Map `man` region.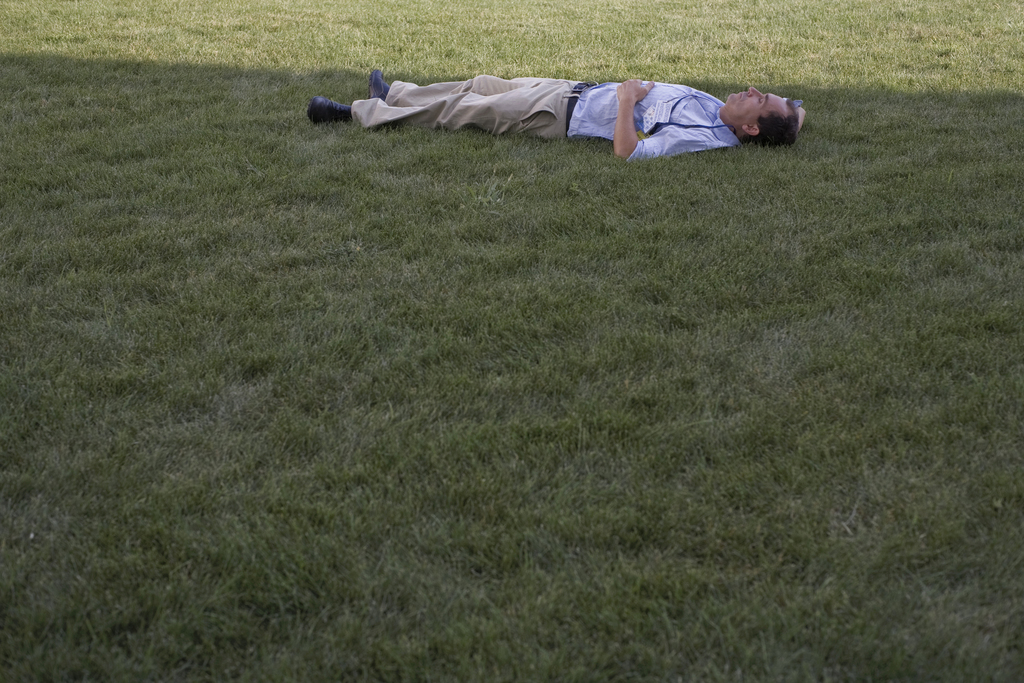
Mapped to pyautogui.locateOnScreen(315, 49, 822, 181).
